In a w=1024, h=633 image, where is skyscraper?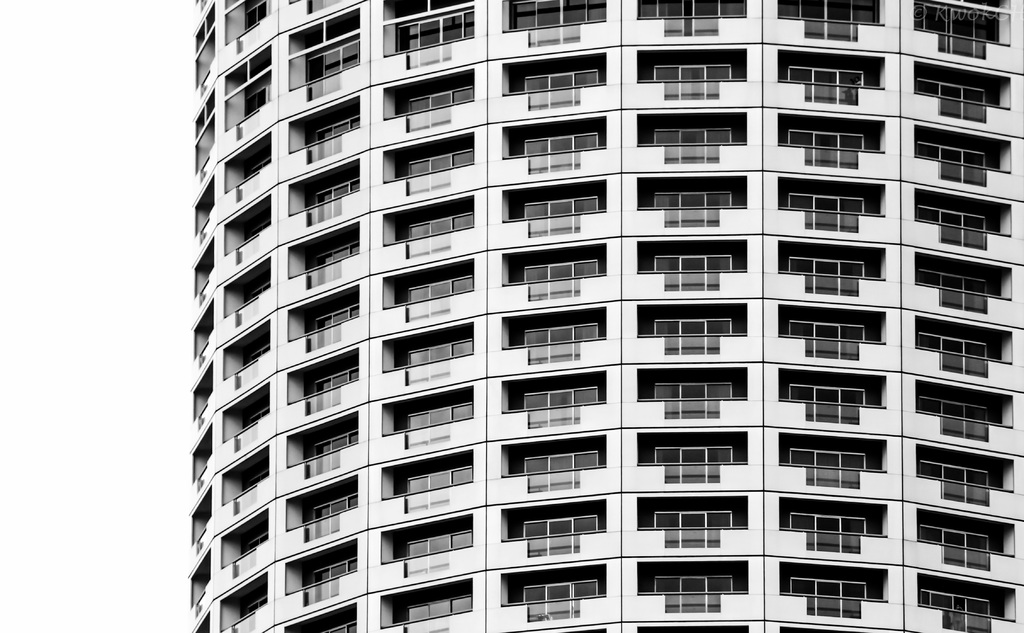
Rect(186, 0, 1023, 632).
